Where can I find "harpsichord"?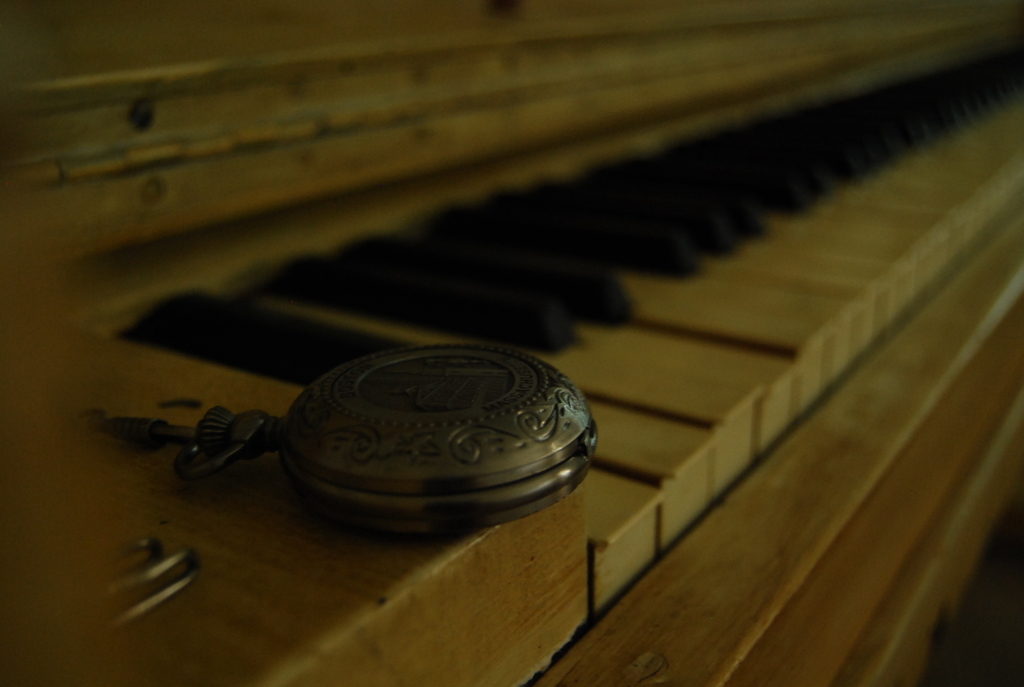
You can find it at locate(32, 0, 983, 675).
